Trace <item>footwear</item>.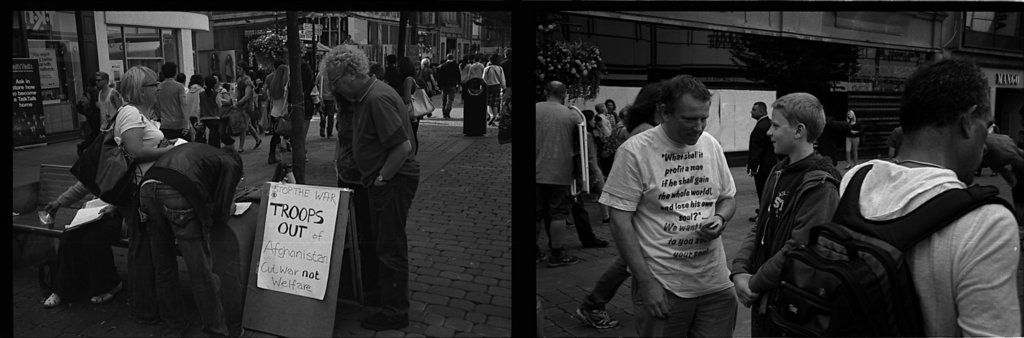
Traced to (603, 216, 611, 224).
